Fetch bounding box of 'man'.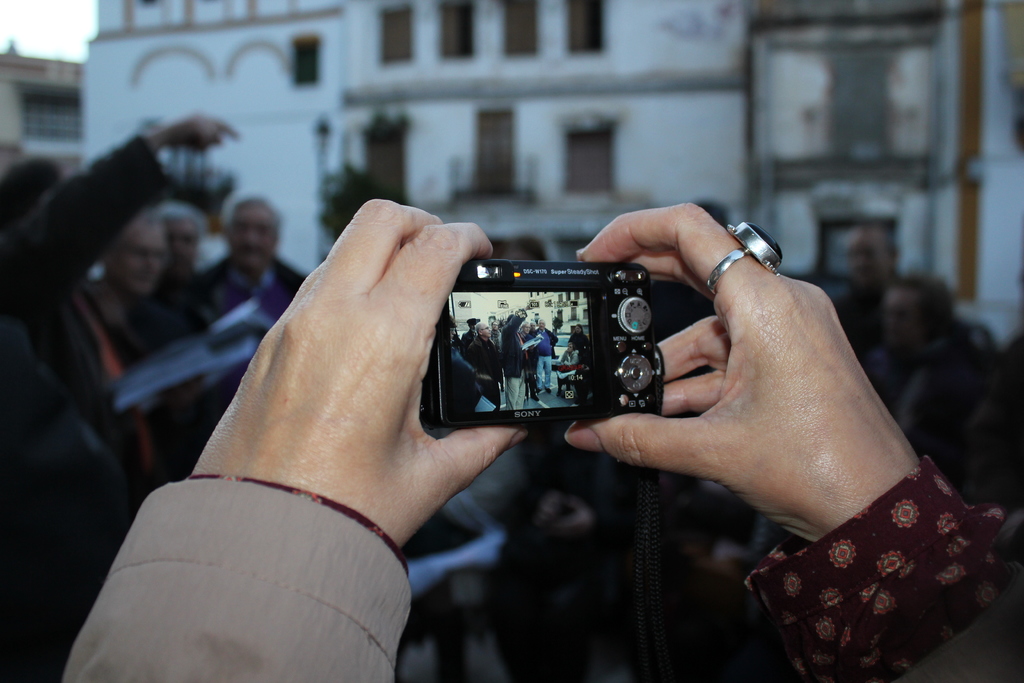
Bbox: detection(535, 317, 559, 392).
